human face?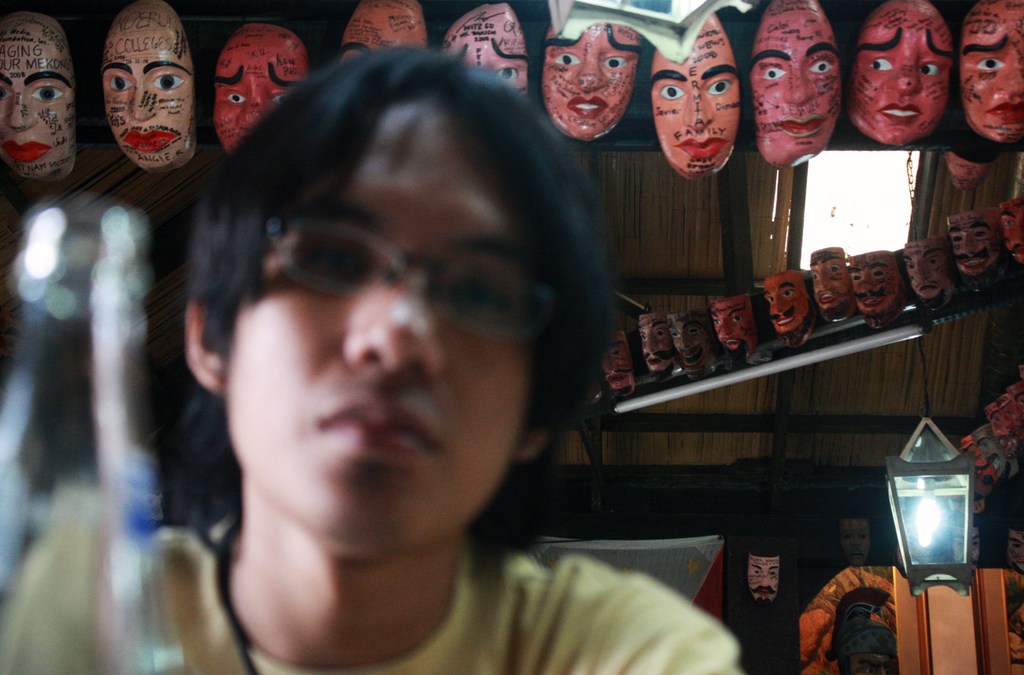
996, 393, 1023, 442
